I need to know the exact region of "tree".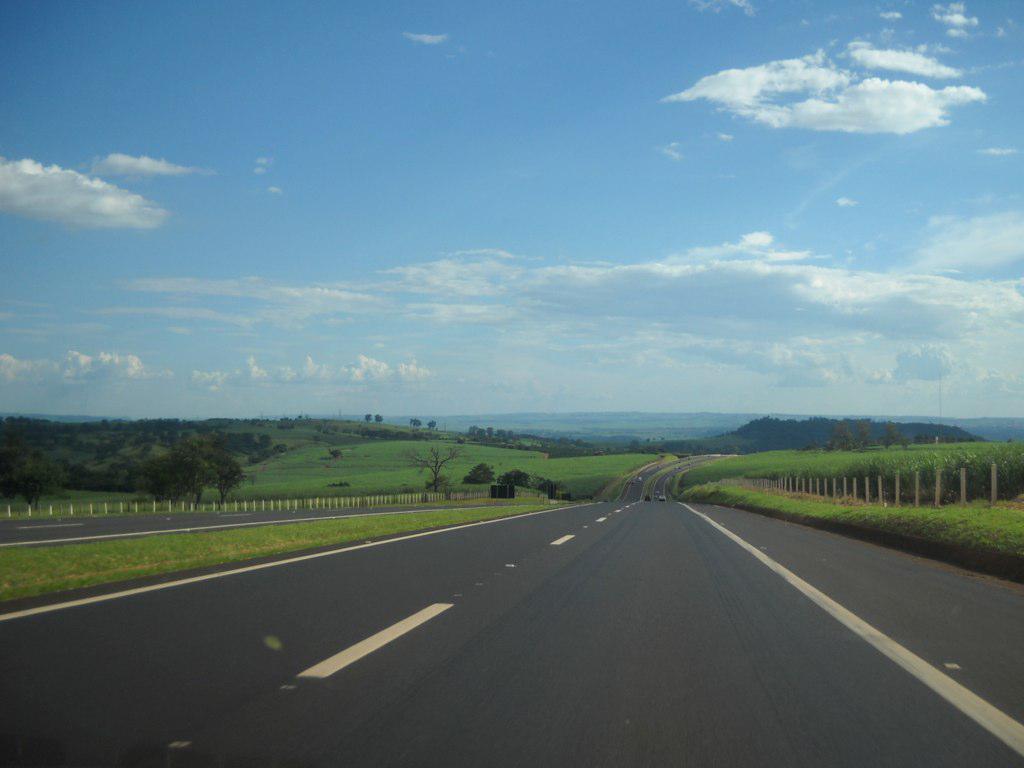
Region: (137,443,205,509).
